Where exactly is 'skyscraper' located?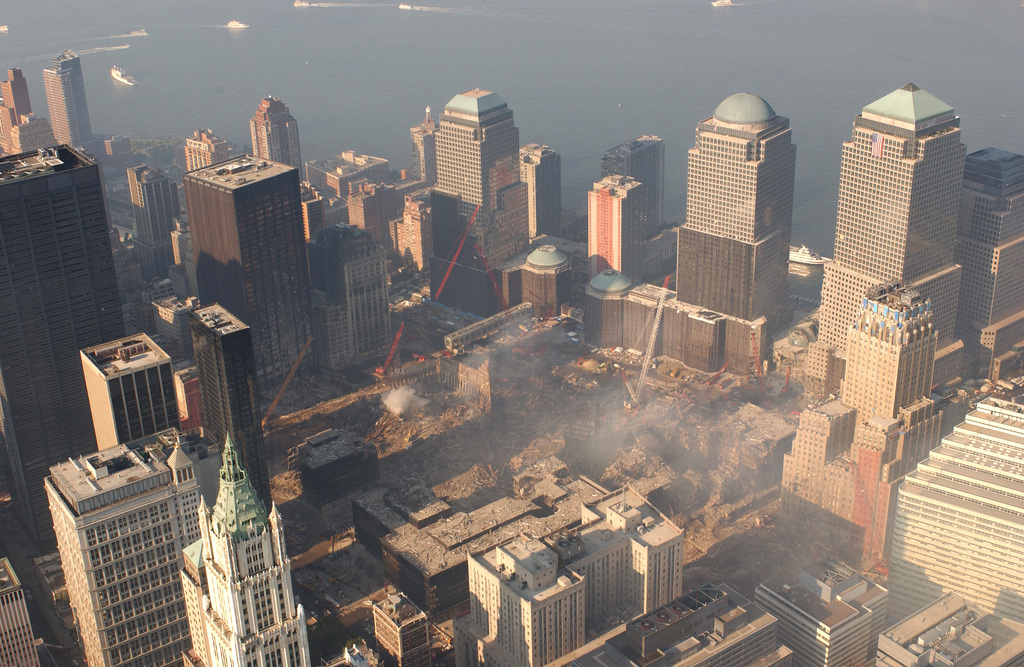
Its bounding box is l=758, t=562, r=890, b=666.
